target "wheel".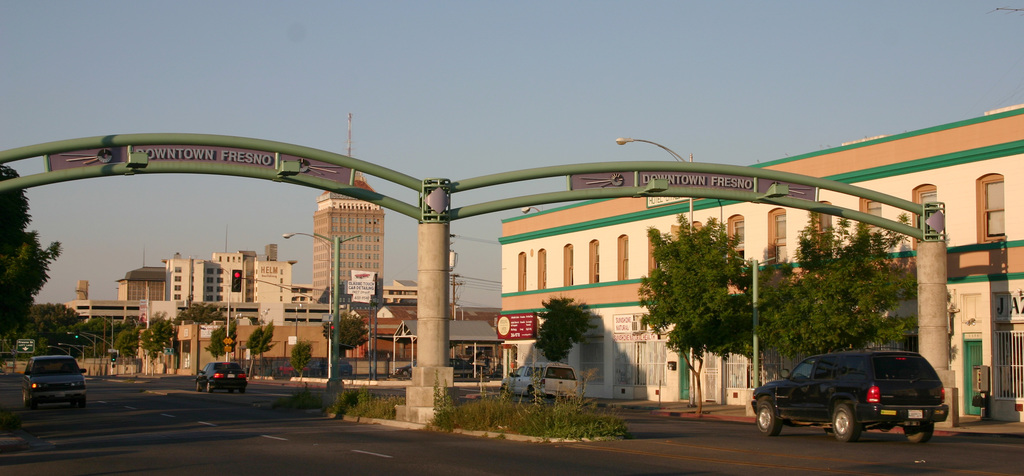
Target region: (left=755, top=403, right=778, bottom=437).
